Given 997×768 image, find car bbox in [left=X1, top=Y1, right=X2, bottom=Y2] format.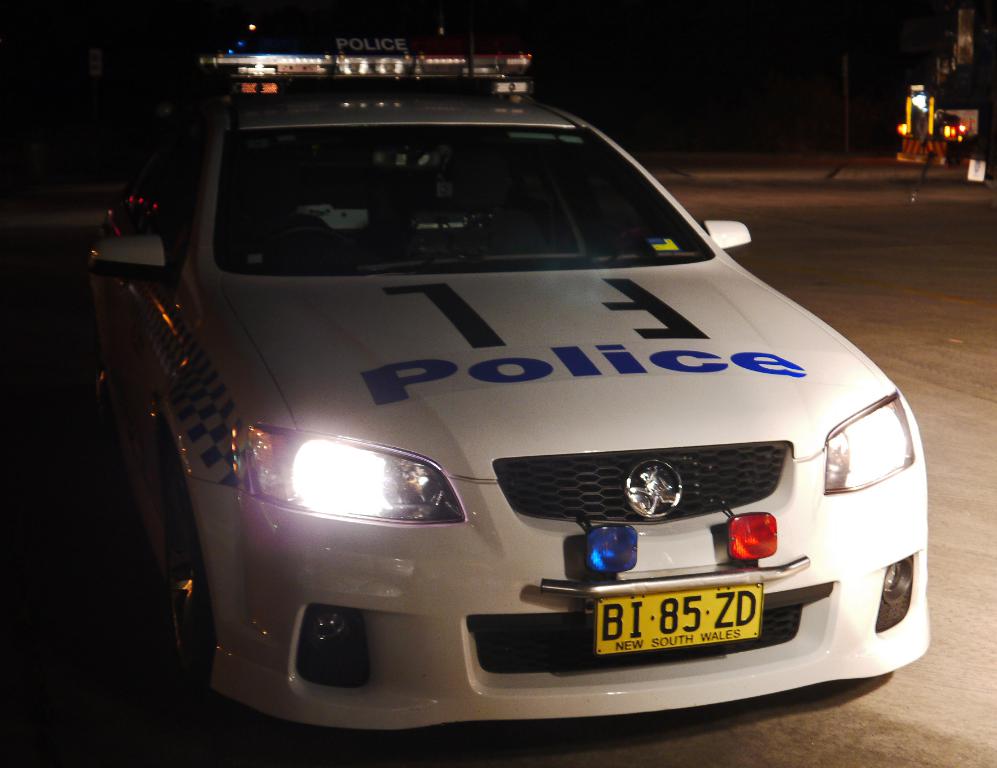
[left=79, top=34, right=937, bottom=743].
